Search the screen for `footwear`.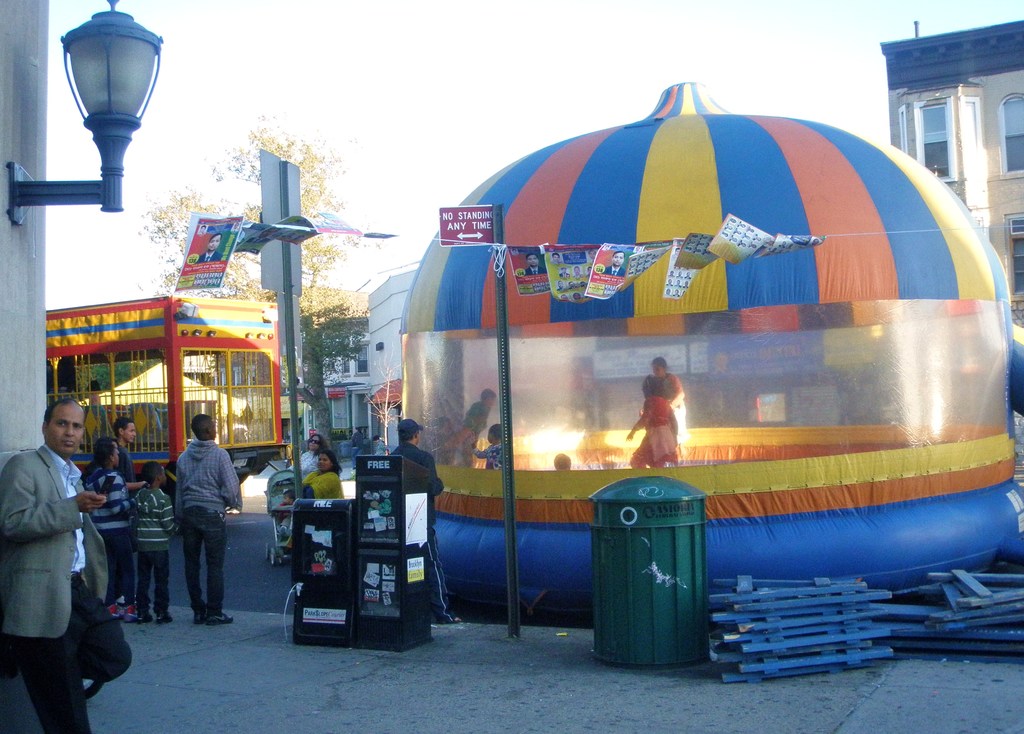
Found at region(193, 613, 203, 623).
